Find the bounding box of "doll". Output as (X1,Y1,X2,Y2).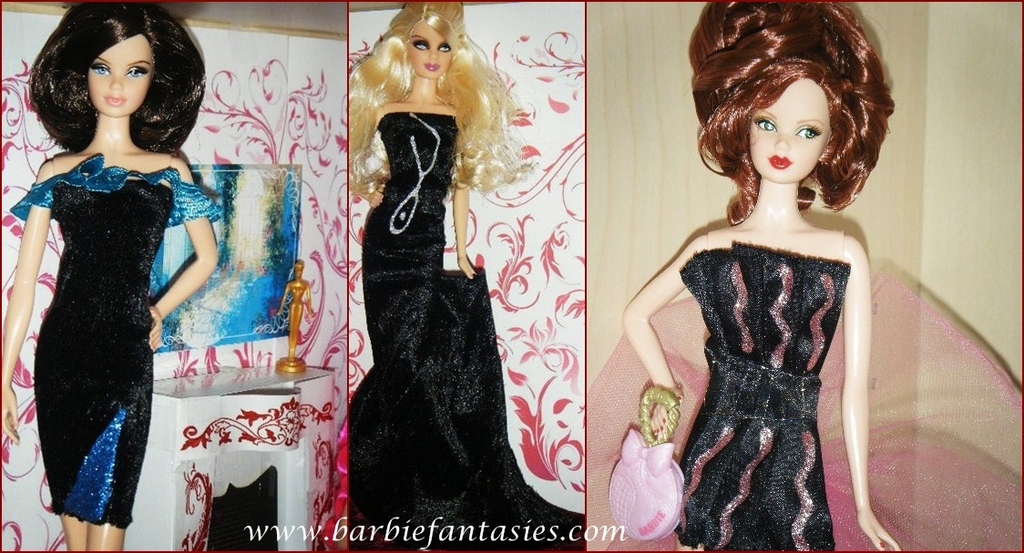
(0,0,221,552).
